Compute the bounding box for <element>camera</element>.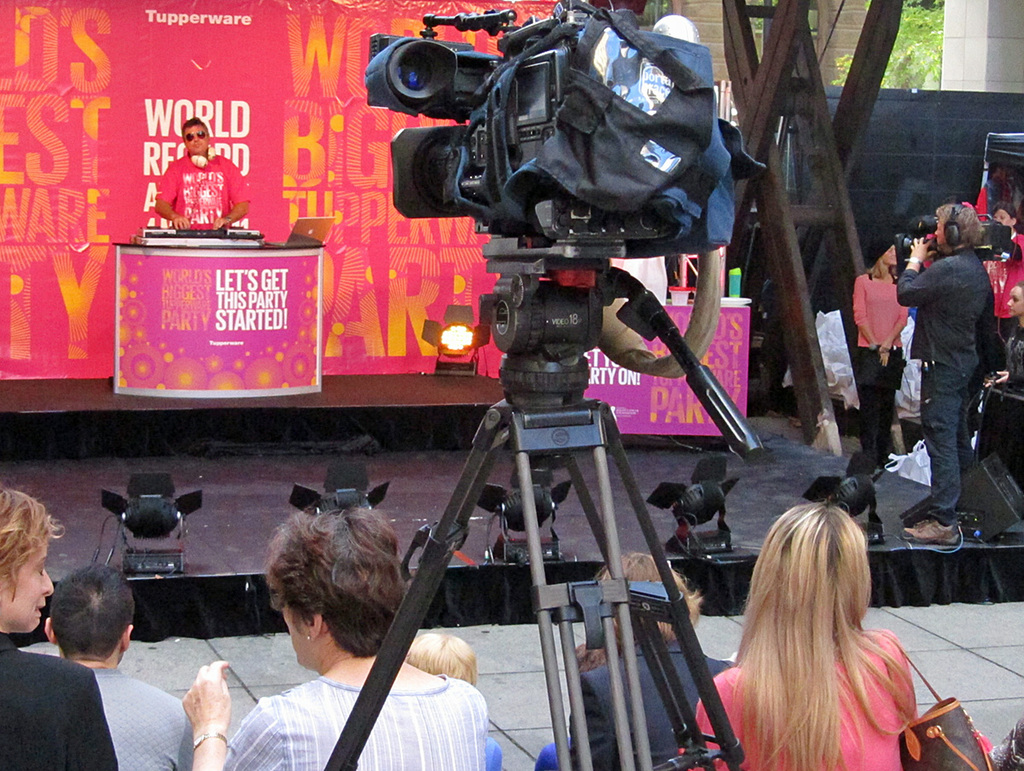
359/0/719/249.
